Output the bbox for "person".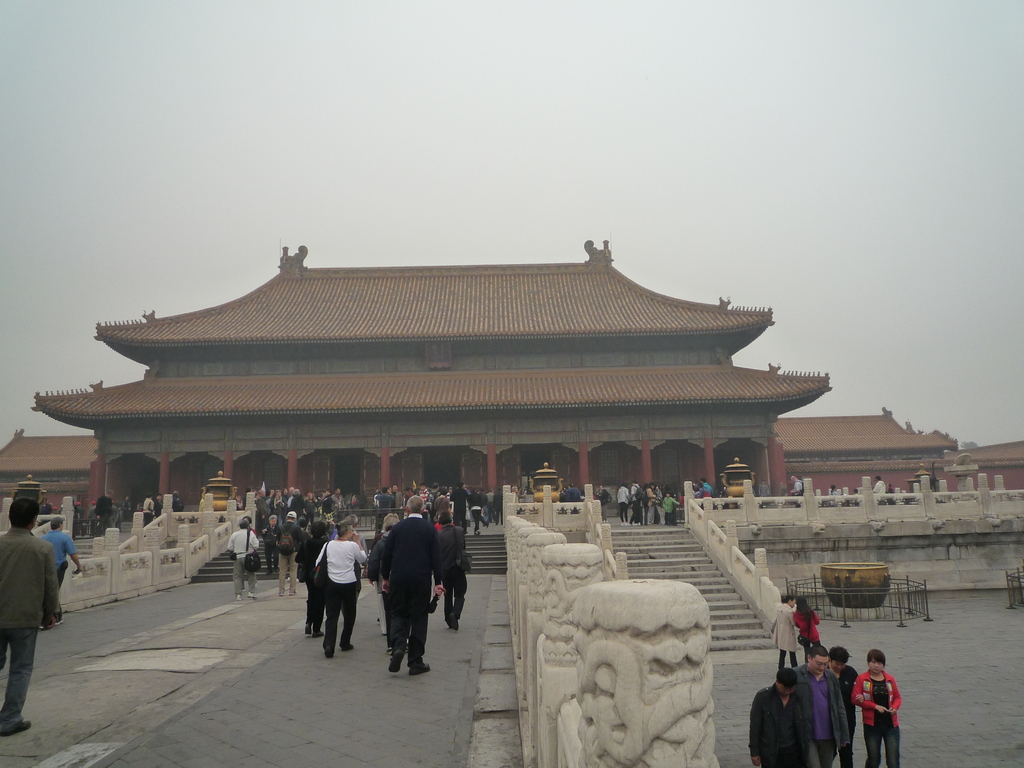
bbox=[272, 508, 298, 595].
